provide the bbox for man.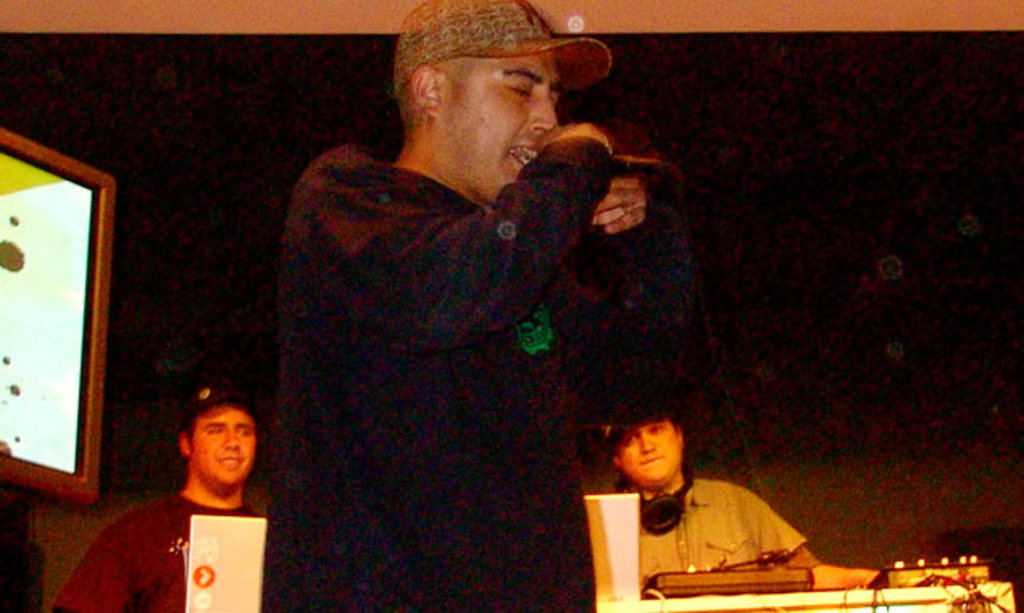
600:397:814:594.
